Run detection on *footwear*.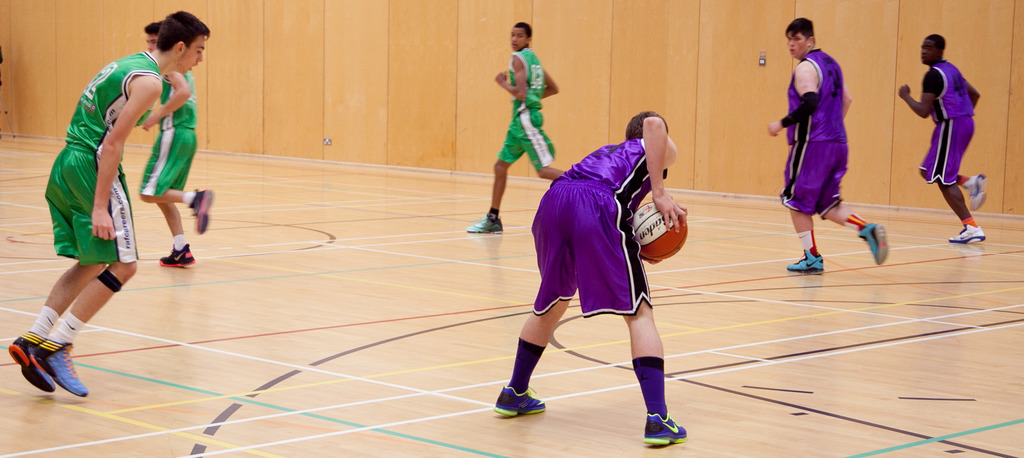
Result: bbox=(785, 244, 819, 275).
